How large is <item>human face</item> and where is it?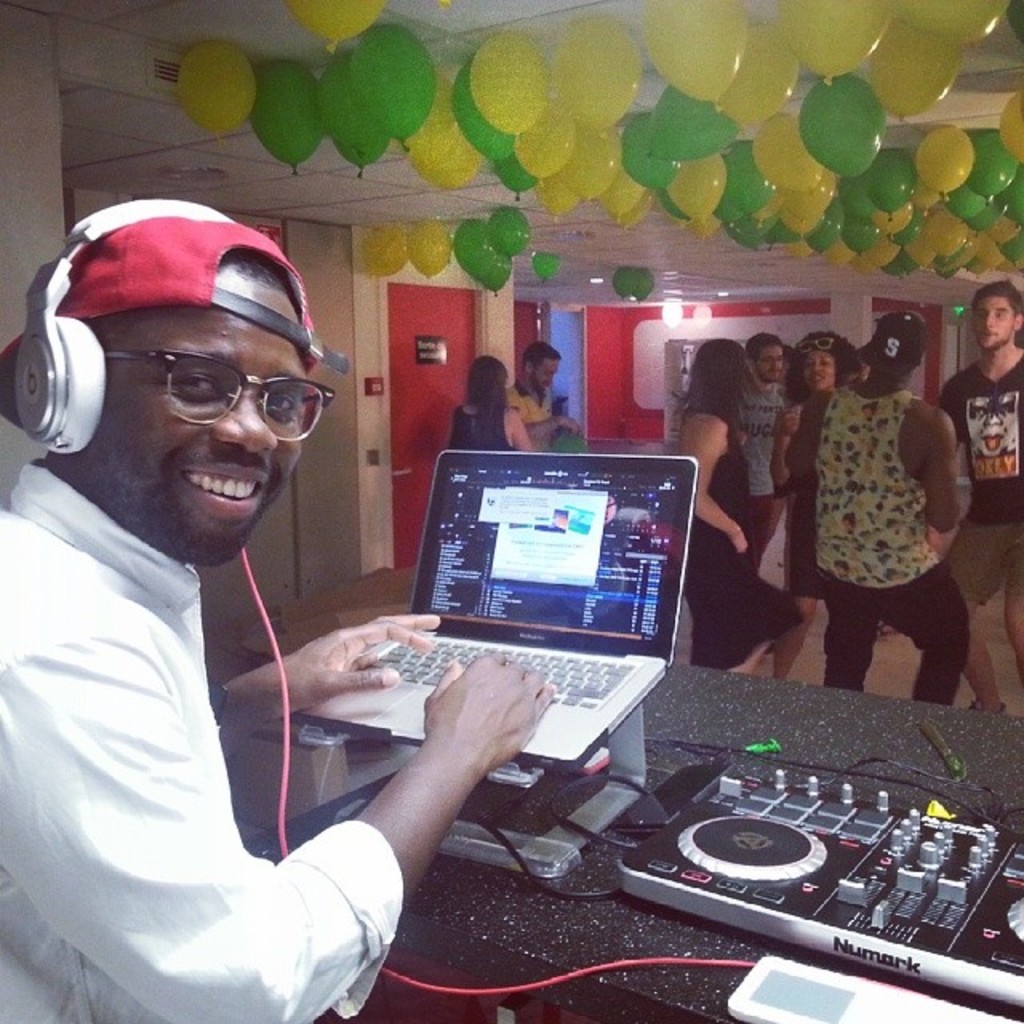
Bounding box: <bbox>976, 294, 1014, 355</bbox>.
